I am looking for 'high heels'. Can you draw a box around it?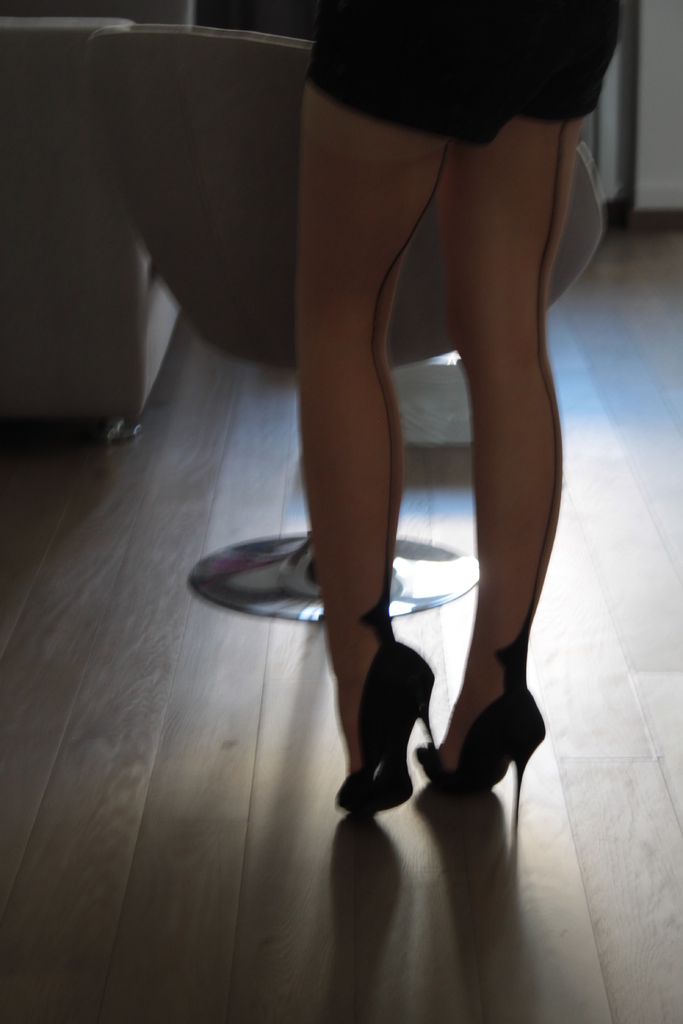
Sure, the bounding box is (334,601,431,808).
